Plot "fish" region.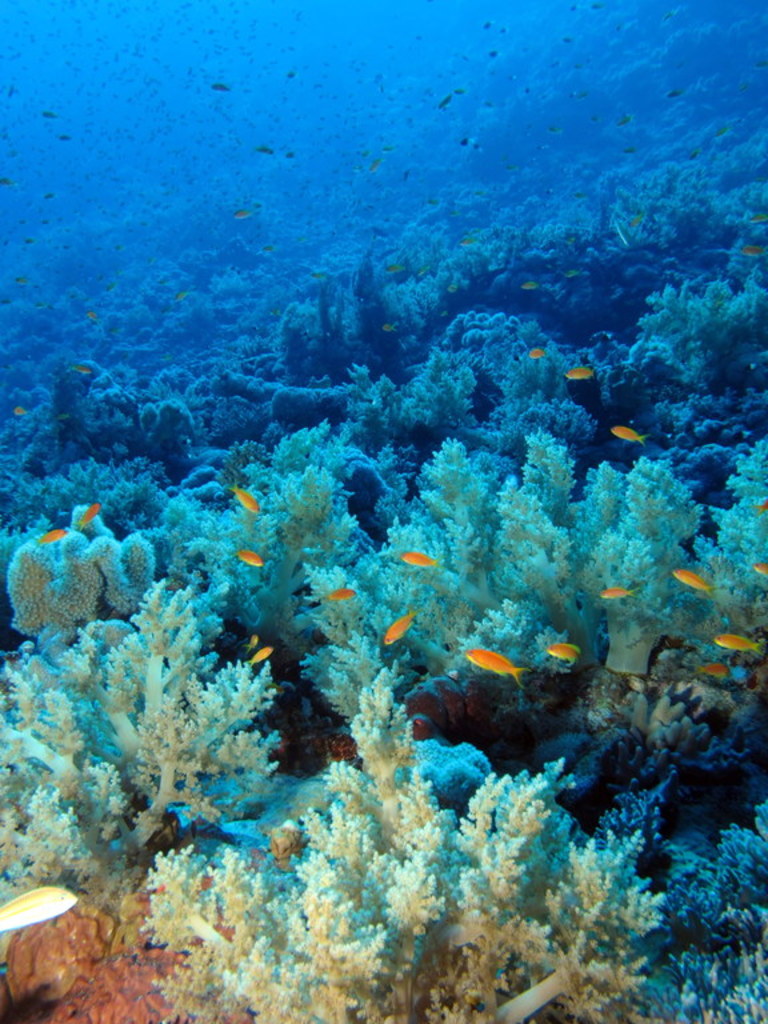
Plotted at bbox(604, 423, 649, 447).
